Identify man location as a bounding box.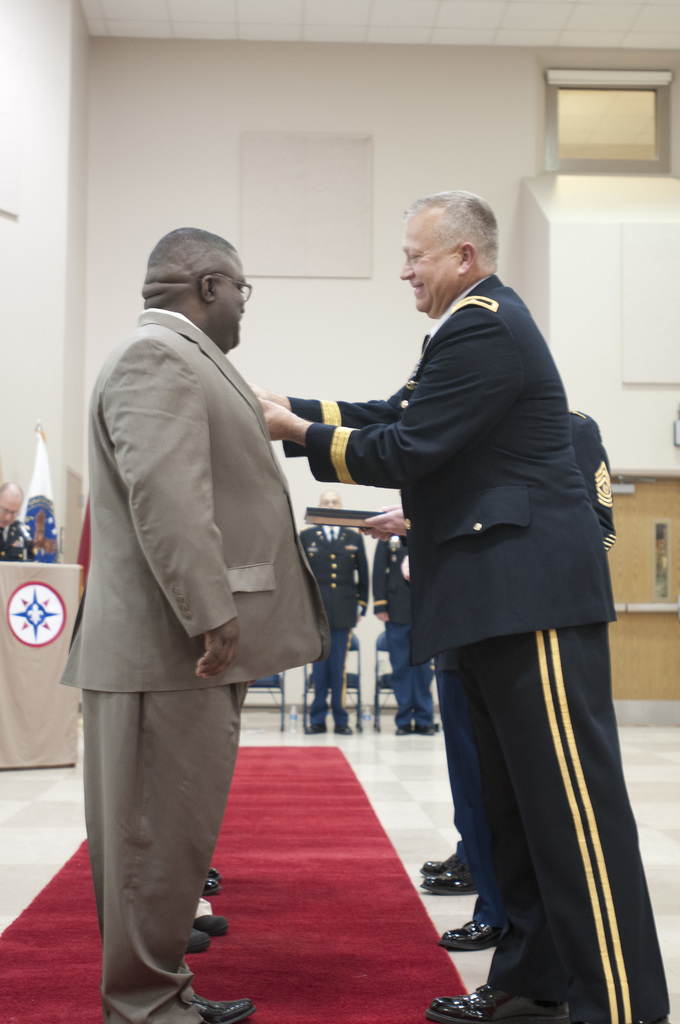
detection(416, 395, 620, 899).
